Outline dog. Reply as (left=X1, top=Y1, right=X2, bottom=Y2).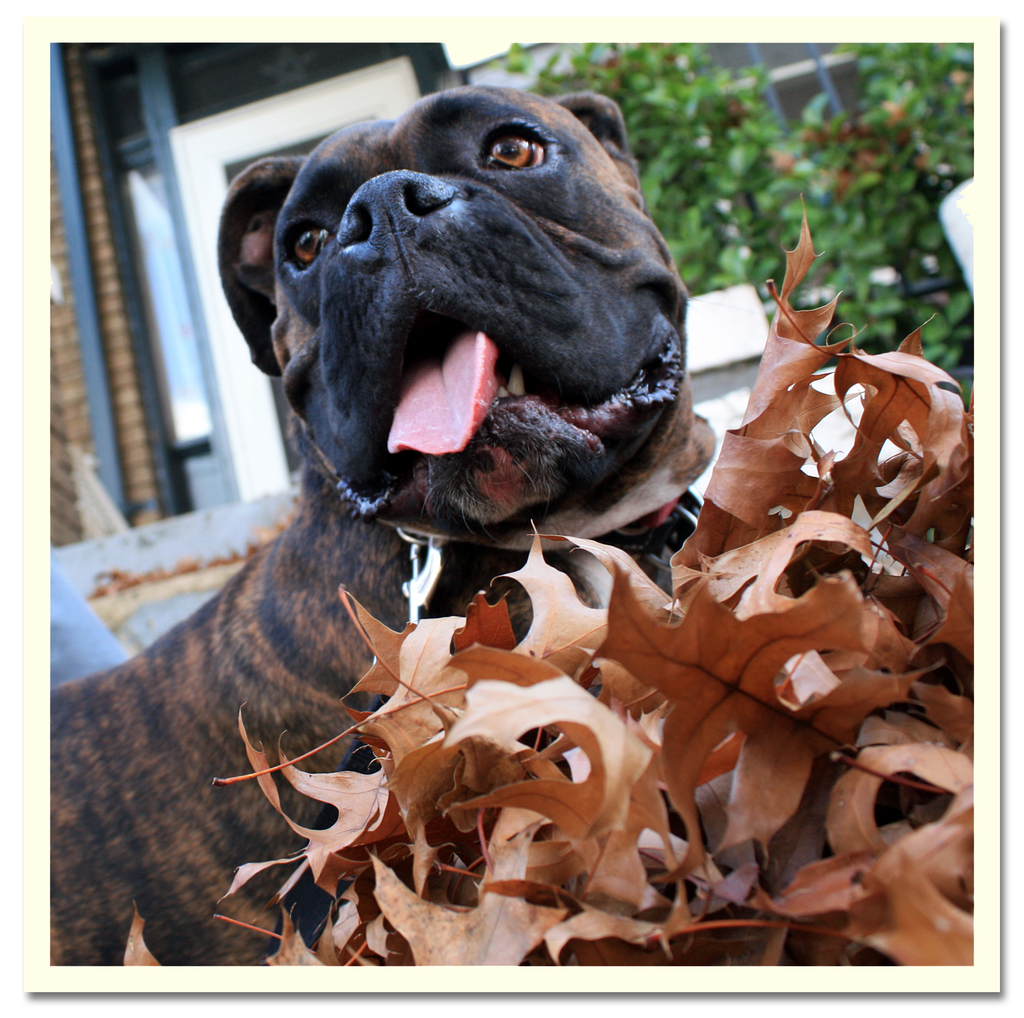
(left=45, top=86, right=730, bottom=973).
